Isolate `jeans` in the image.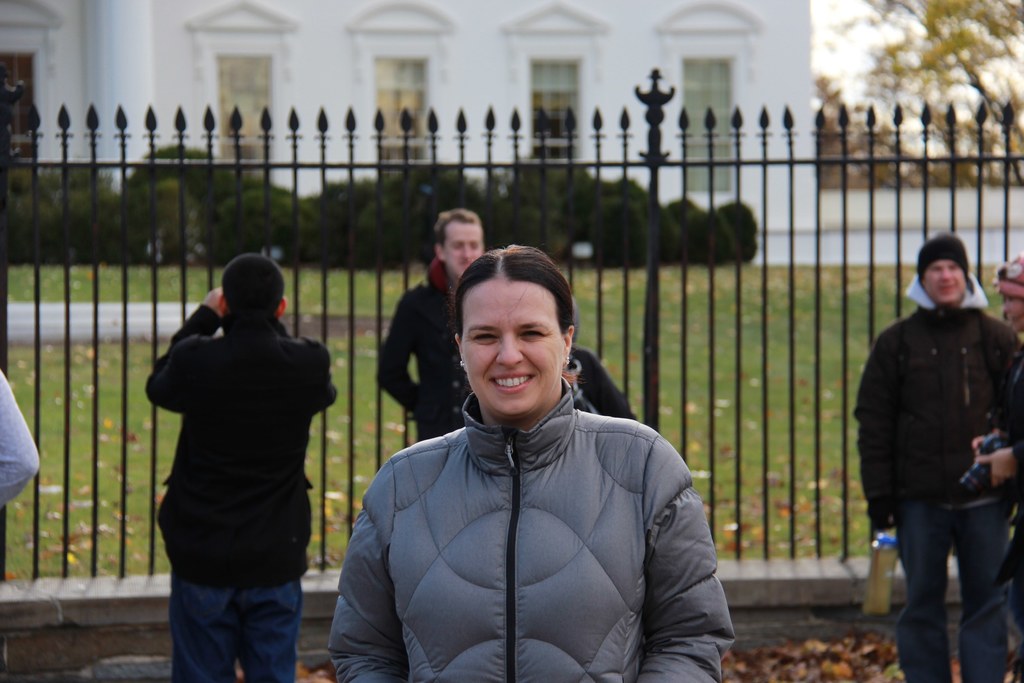
Isolated region: BBox(168, 575, 301, 682).
